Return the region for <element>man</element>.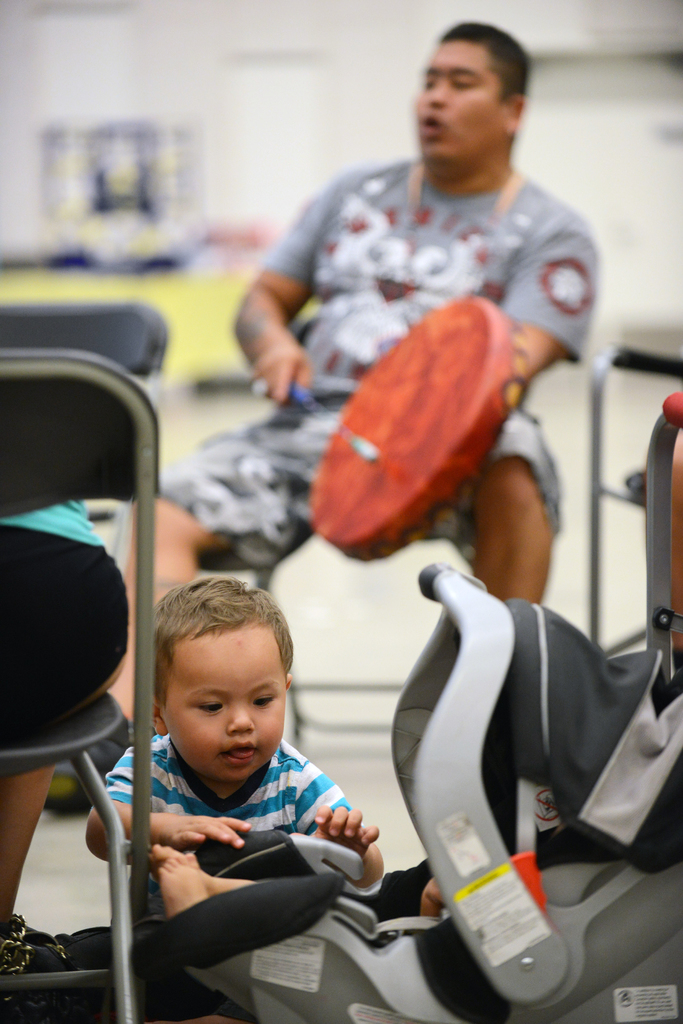
bbox=[99, 3, 577, 731].
